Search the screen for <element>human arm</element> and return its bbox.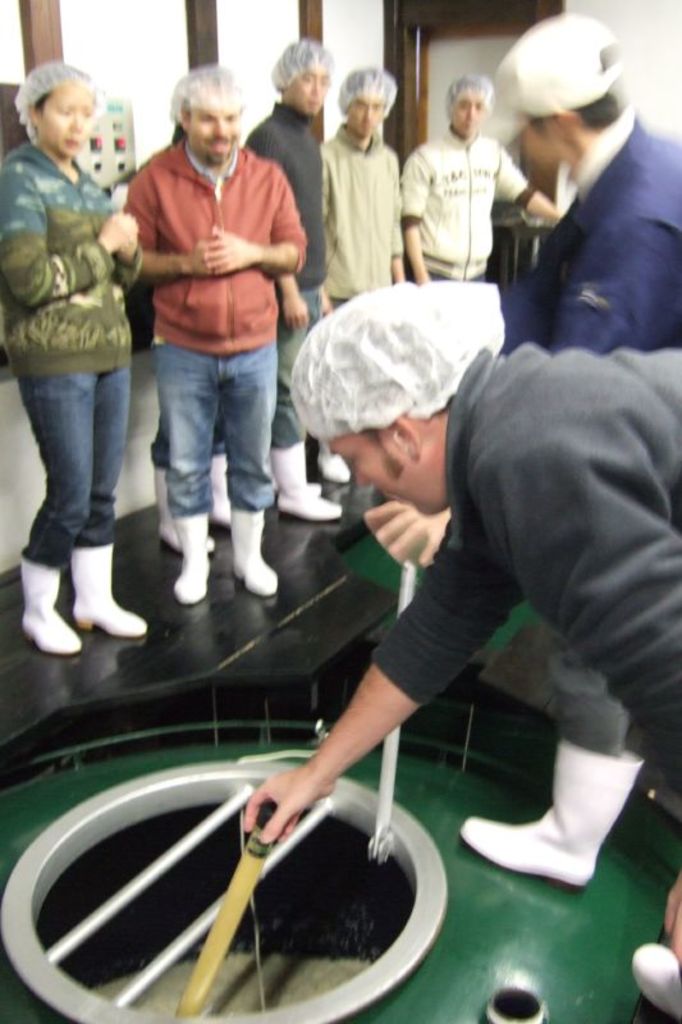
Found: 252,128,307,329.
